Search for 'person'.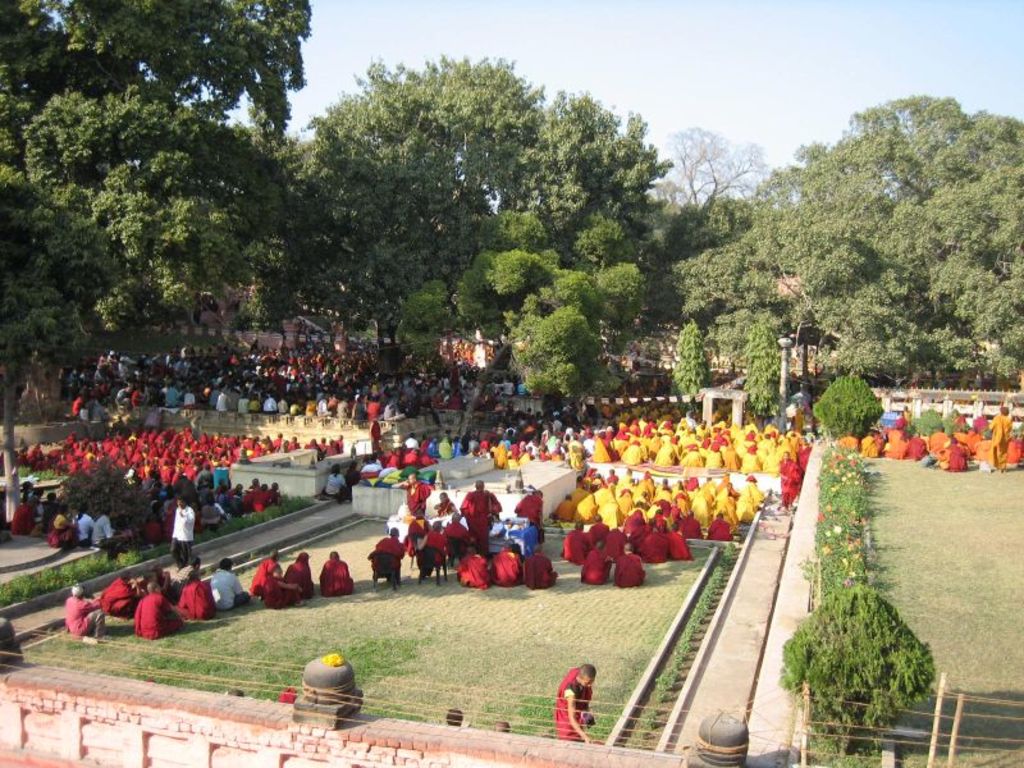
Found at box(614, 540, 650, 580).
